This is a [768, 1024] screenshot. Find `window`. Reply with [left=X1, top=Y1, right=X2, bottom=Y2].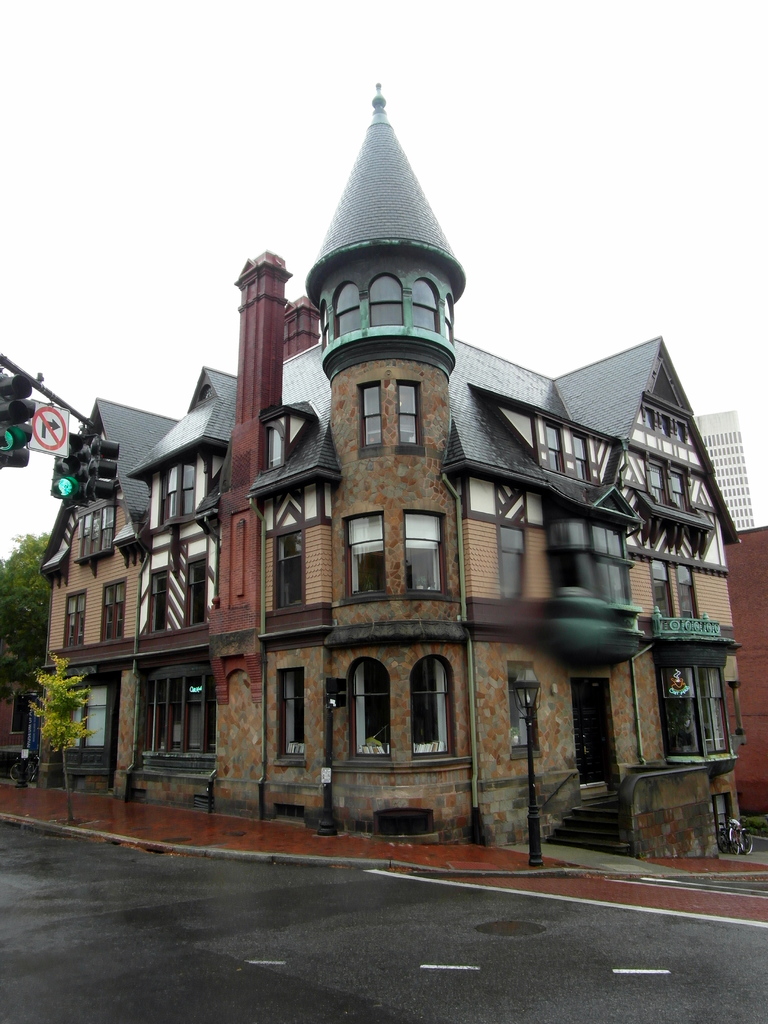
[left=191, top=561, right=205, bottom=630].
